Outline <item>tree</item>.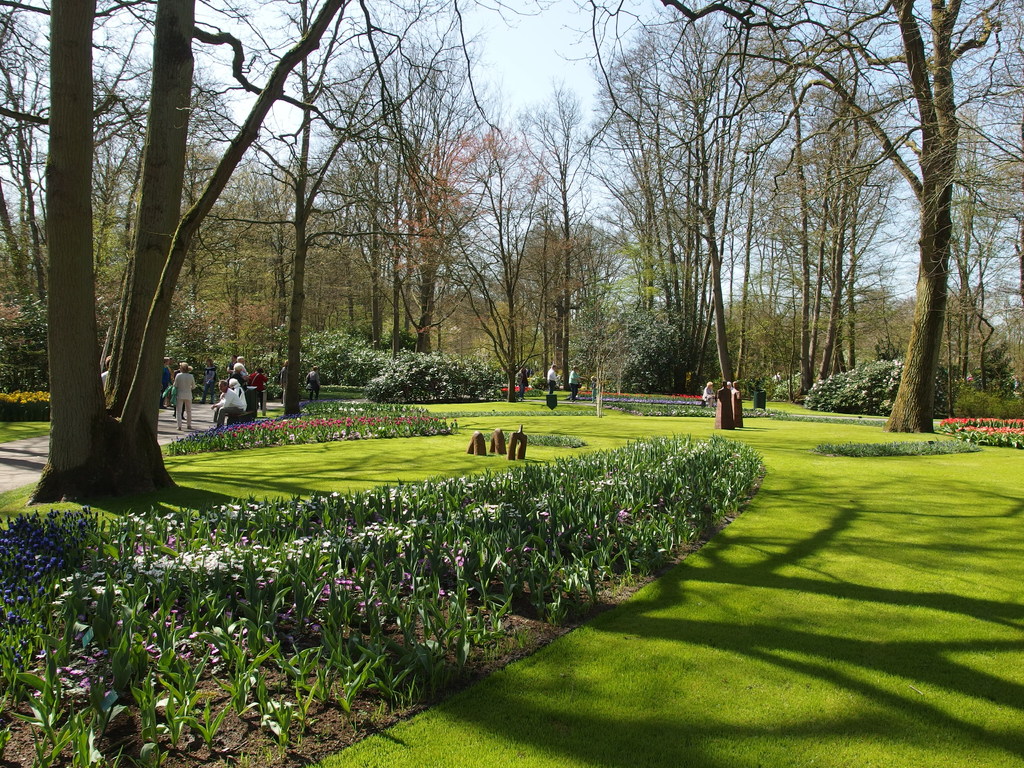
Outline: {"x1": 568, "y1": 3, "x2": 773, "y2": 405}.
